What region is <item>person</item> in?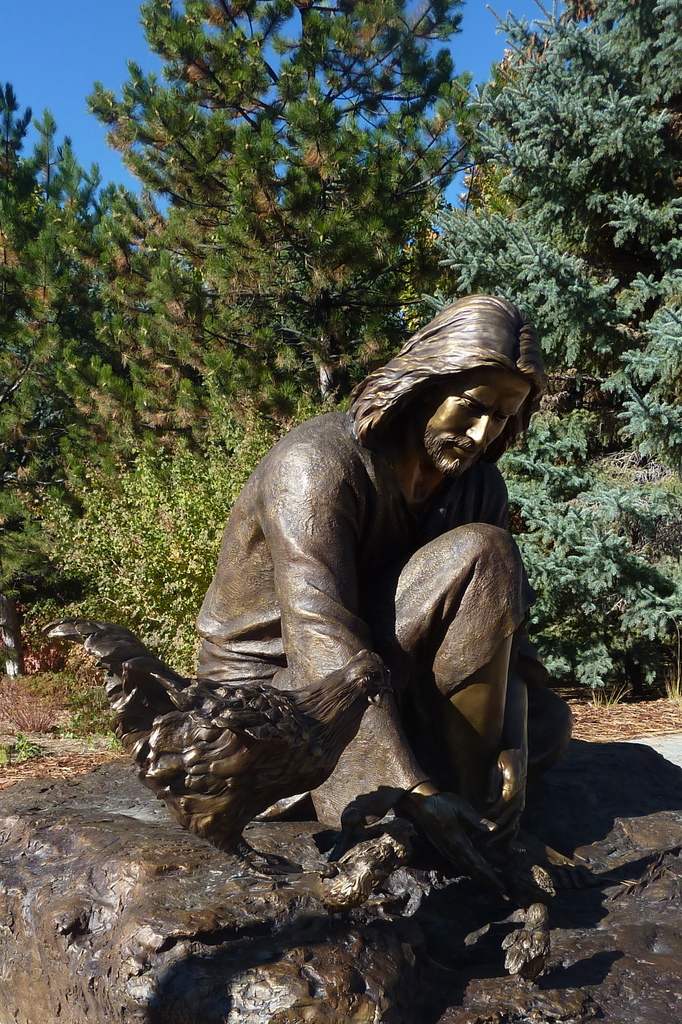
x1=95 y1=242 x2=552 y2=886.
